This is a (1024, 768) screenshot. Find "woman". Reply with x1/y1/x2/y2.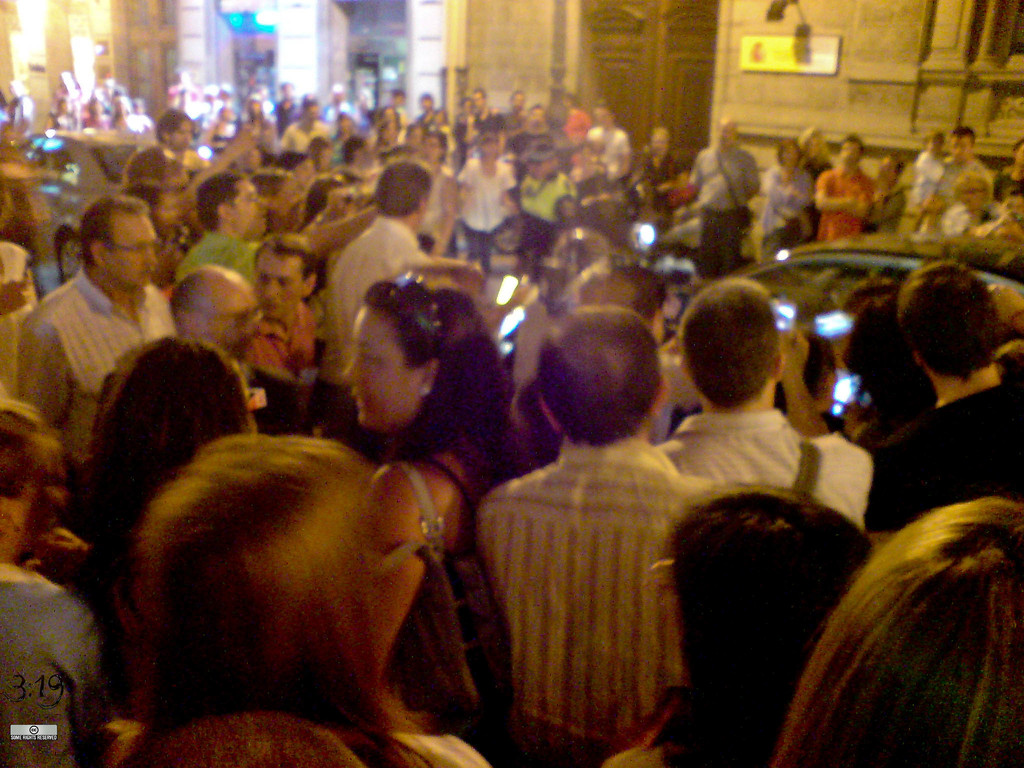
337/274/532/767.
